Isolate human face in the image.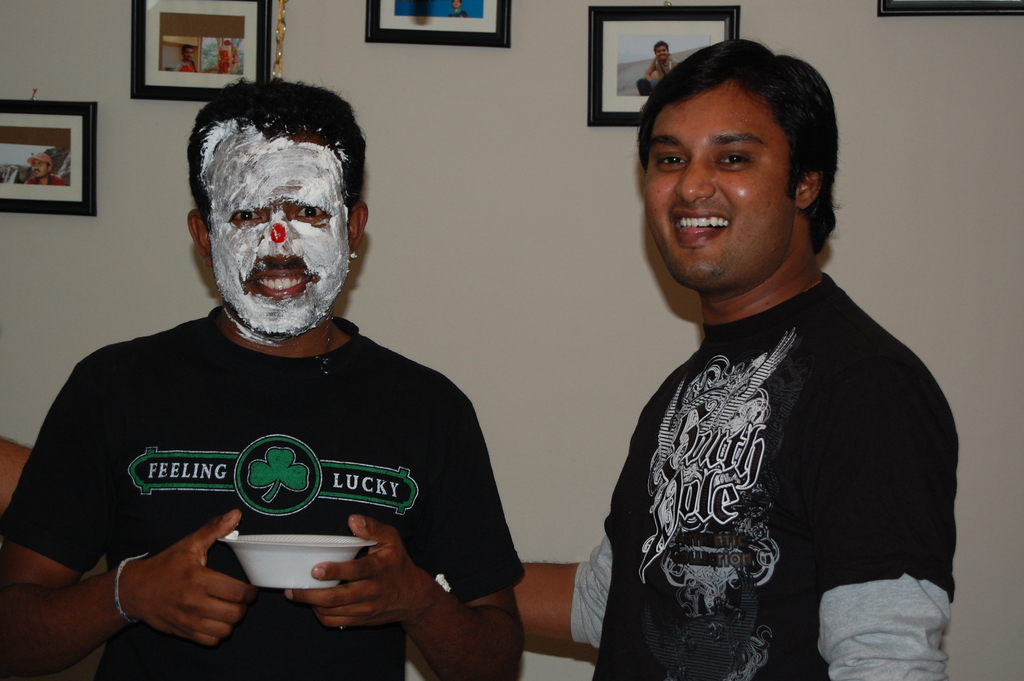
Isolated region: 211 122 351 345.
